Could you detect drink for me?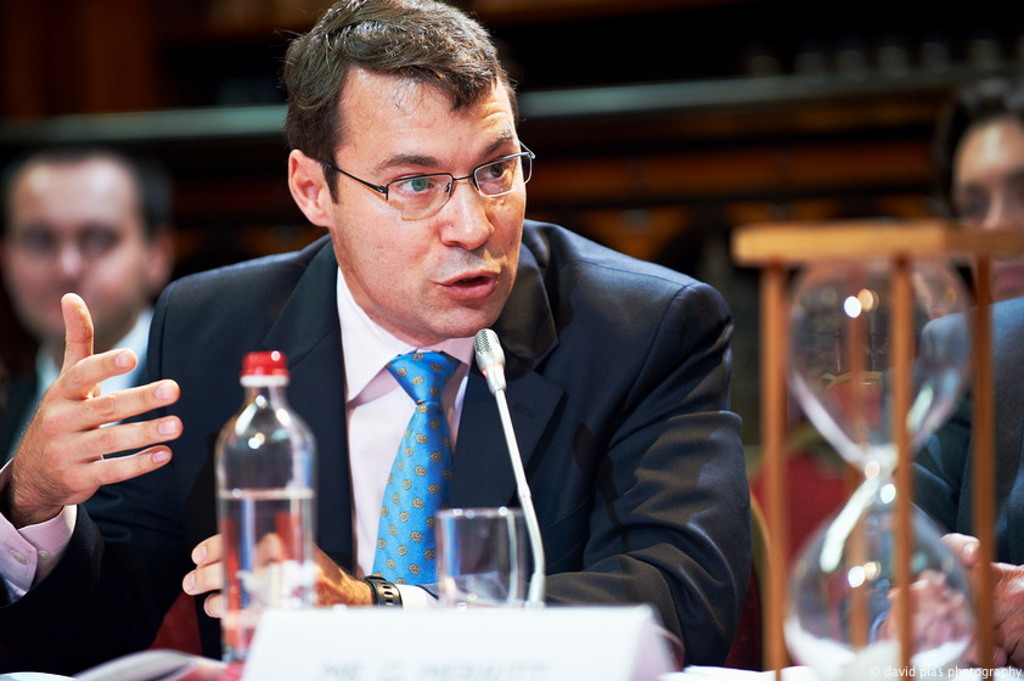
Detection result: bbox(218, 480, 313, 677).
